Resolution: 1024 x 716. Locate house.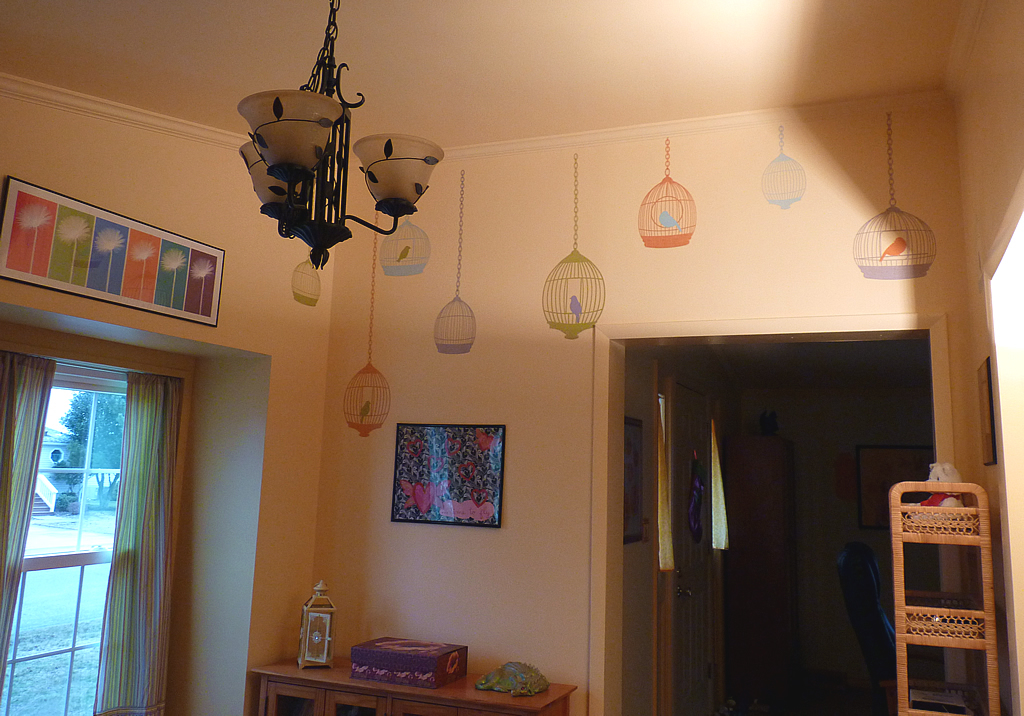
{"left": 0, "top": 0, "right": 1023, "bottom": 715}.
